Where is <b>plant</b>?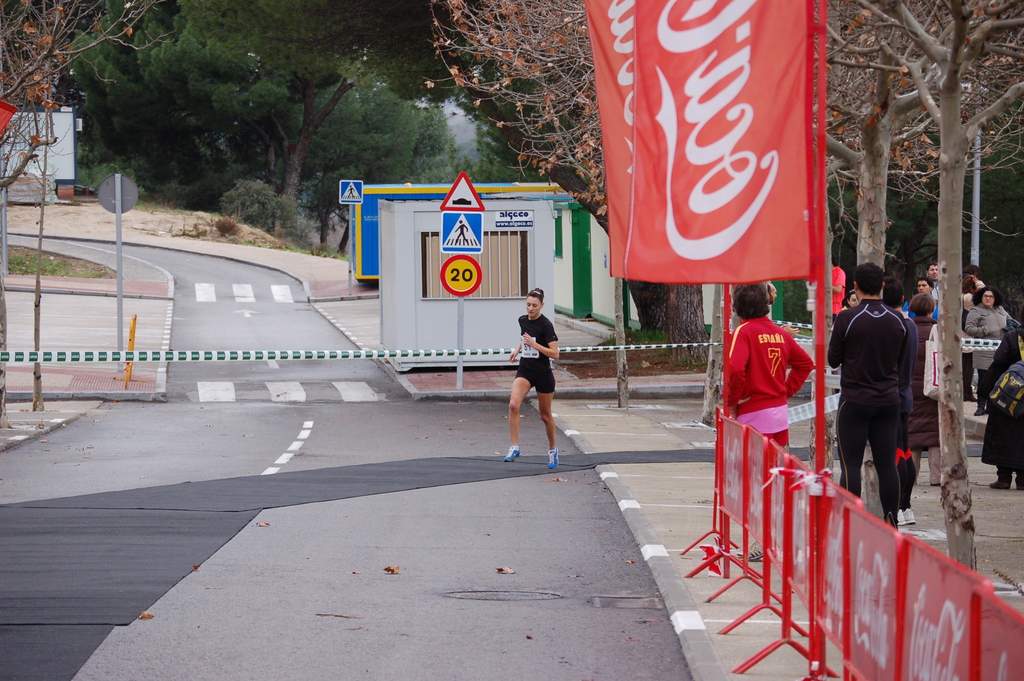
217 209 242 249.
